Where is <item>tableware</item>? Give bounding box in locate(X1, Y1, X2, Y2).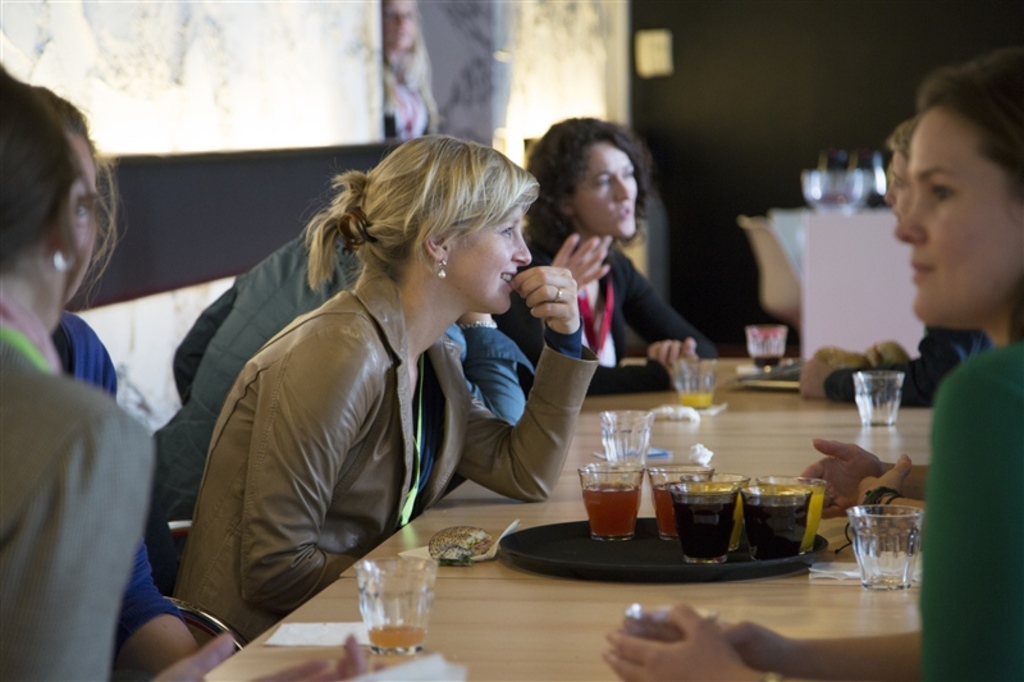
locate(754, 467, 828, 557).
